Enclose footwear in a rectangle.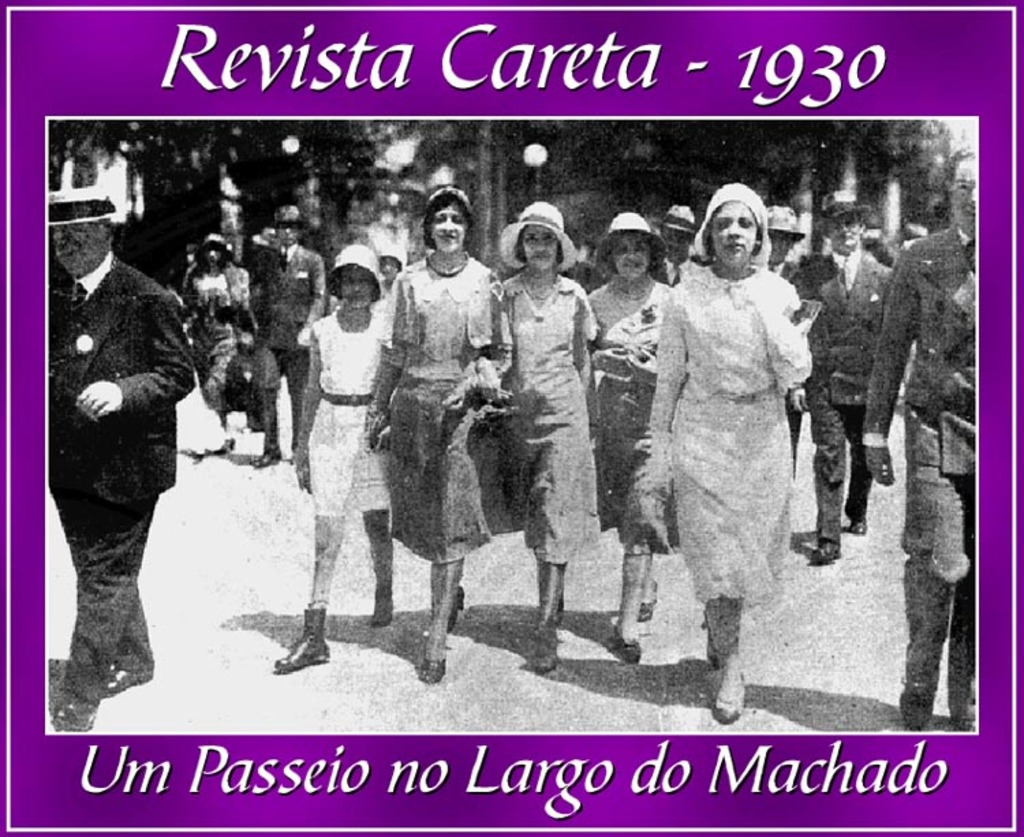
rect(700, 631, 724, 664).
